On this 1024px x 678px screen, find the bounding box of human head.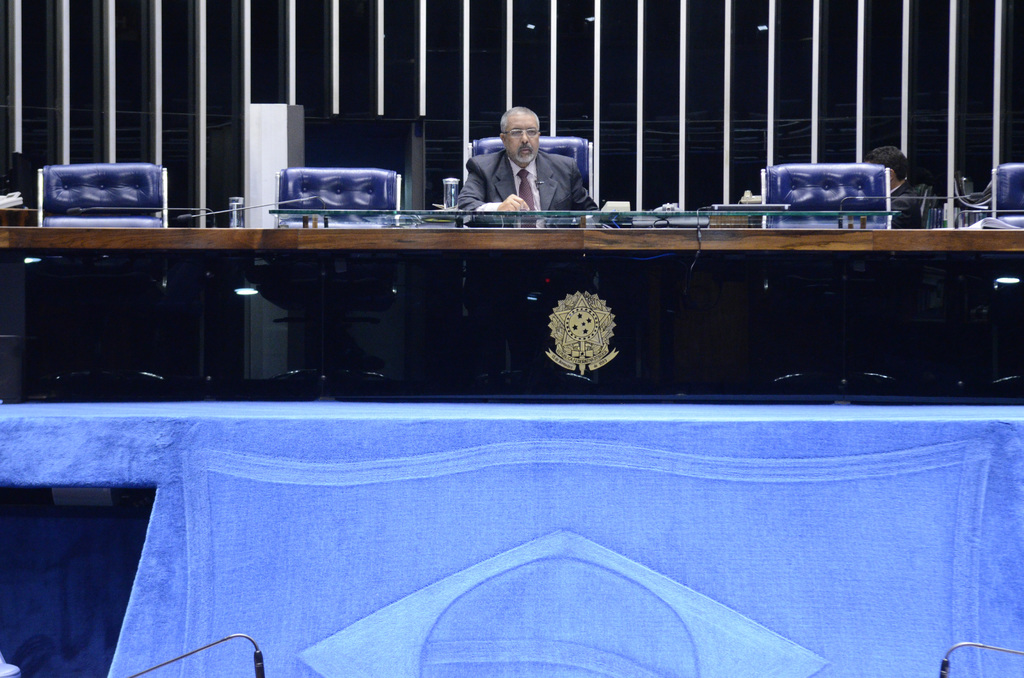
Bounding box: Rect(501, 103, 538, 162).
